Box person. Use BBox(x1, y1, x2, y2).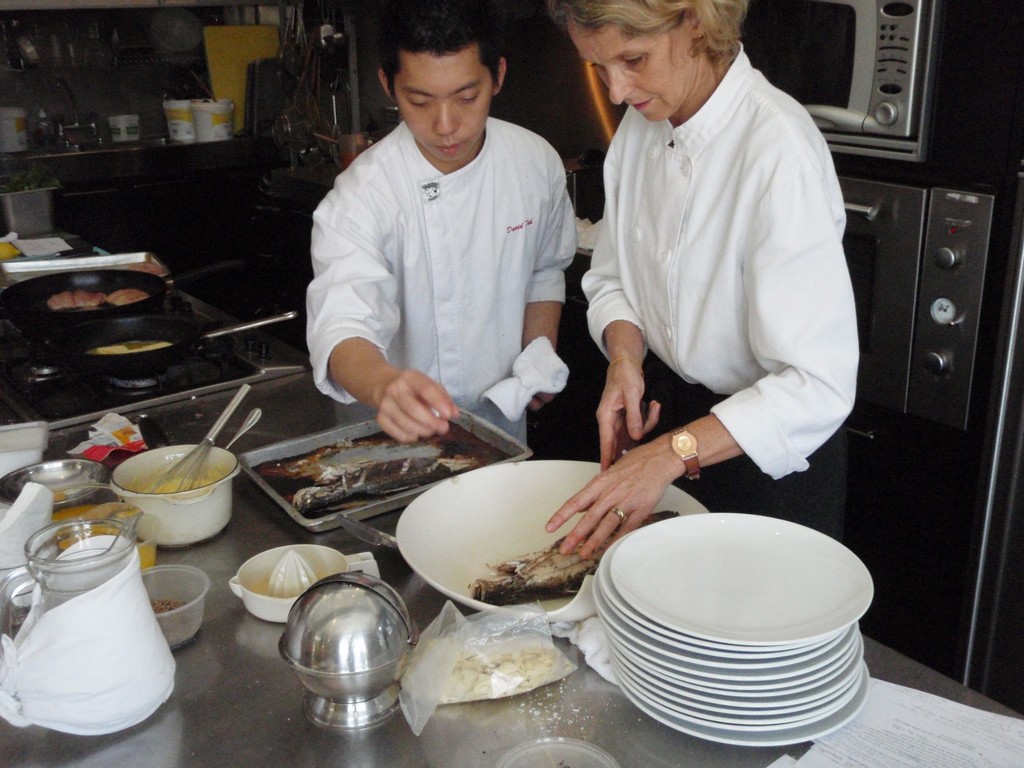
BBox(547, 0, 863, 559).
